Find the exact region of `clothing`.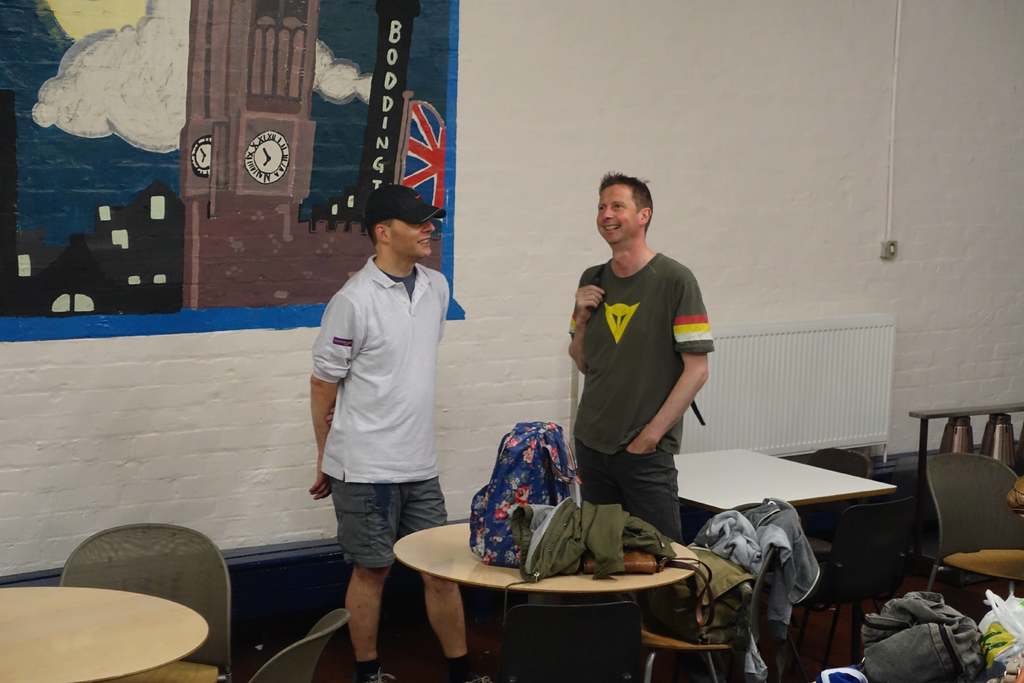
Exact region: <region>518, 493, 688, 588</region>.
